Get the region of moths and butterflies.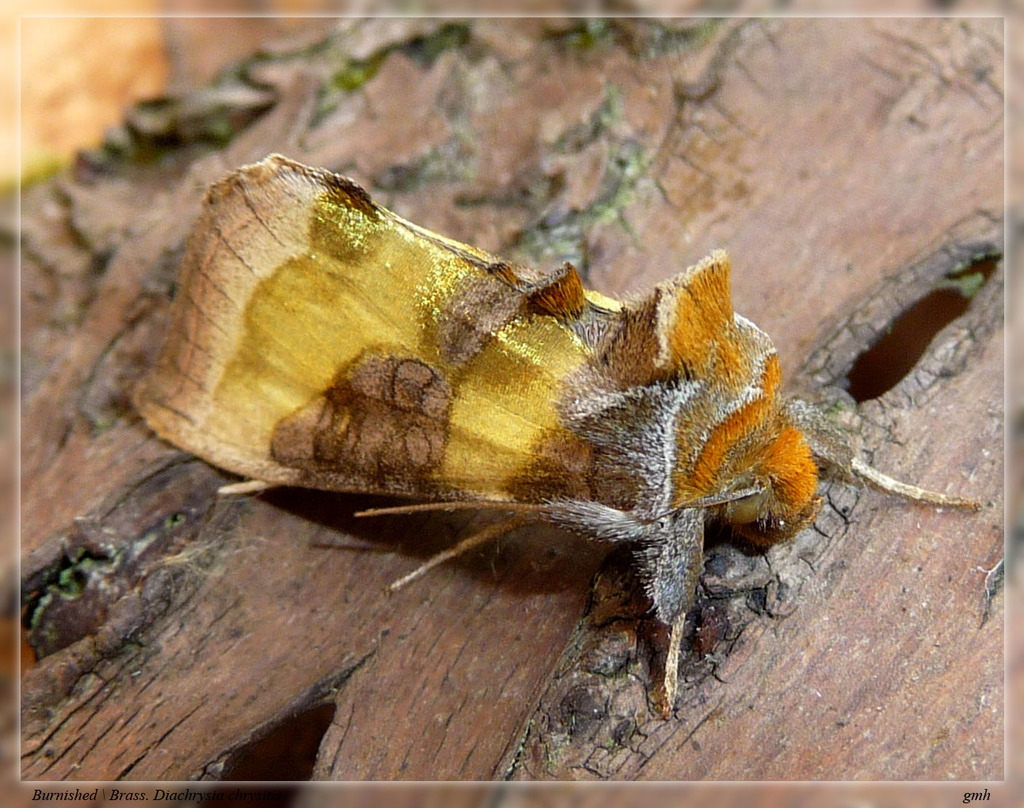
left=131, top=147, right=980, bottom=718.
